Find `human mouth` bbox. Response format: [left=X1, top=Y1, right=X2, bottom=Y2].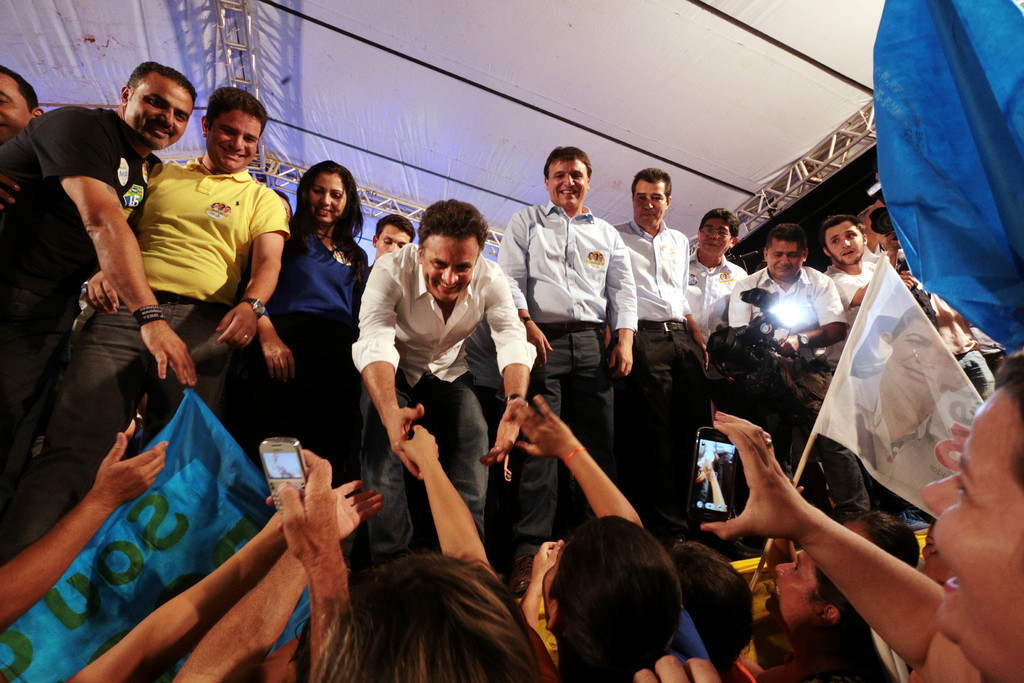
[left=561, top=191, right=579, bottom=193].
